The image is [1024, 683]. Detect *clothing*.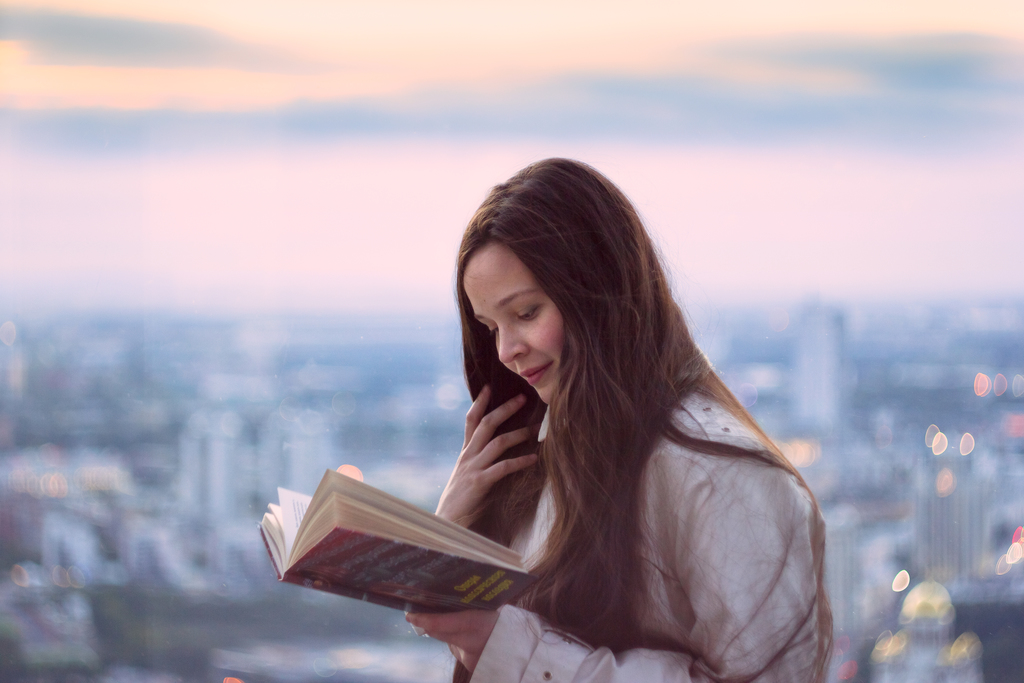
Detection: pyautogui.locateOnScreen(449, 402, 827, 682).
